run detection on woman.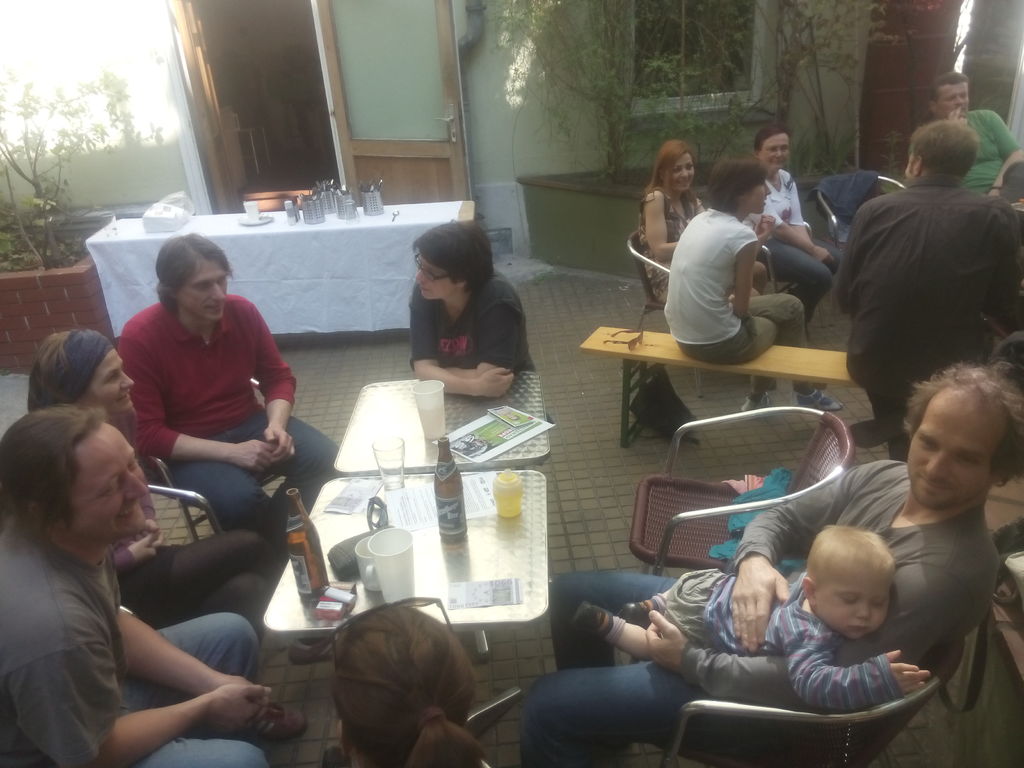
Result: region(334, 598, 488, 767).
